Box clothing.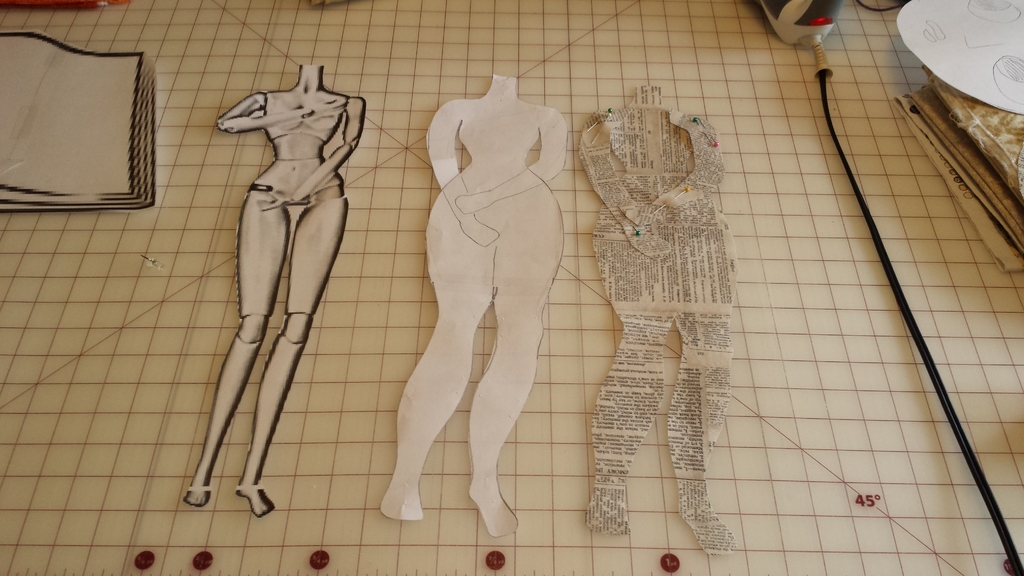
box(236, 87, 353, 317).
